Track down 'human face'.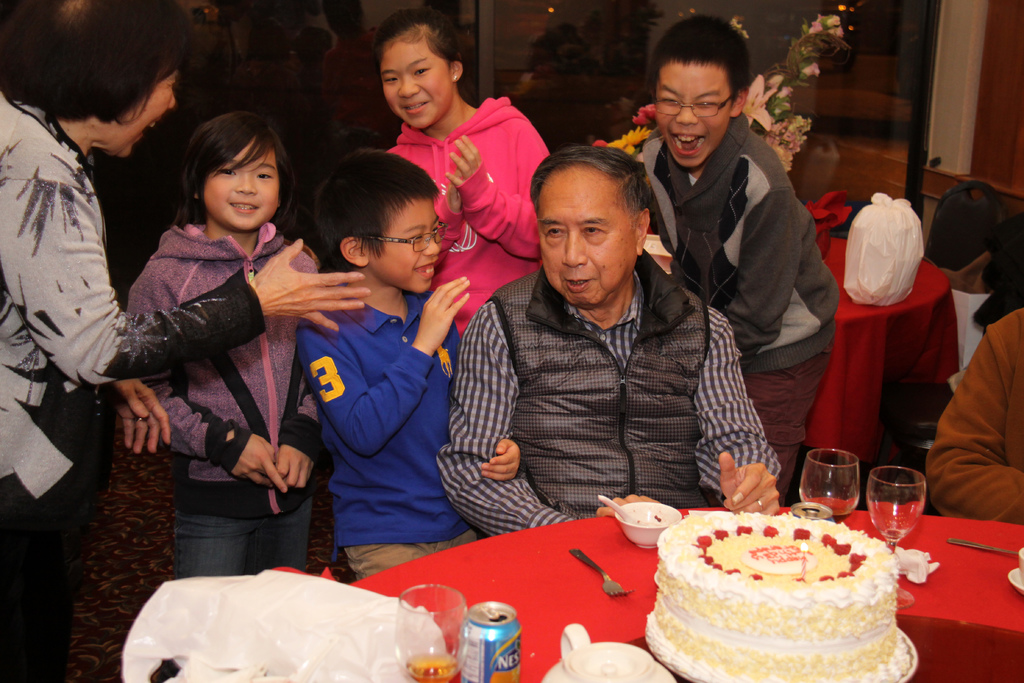
Tracked to bbox=(125, 68, 181, 153).
